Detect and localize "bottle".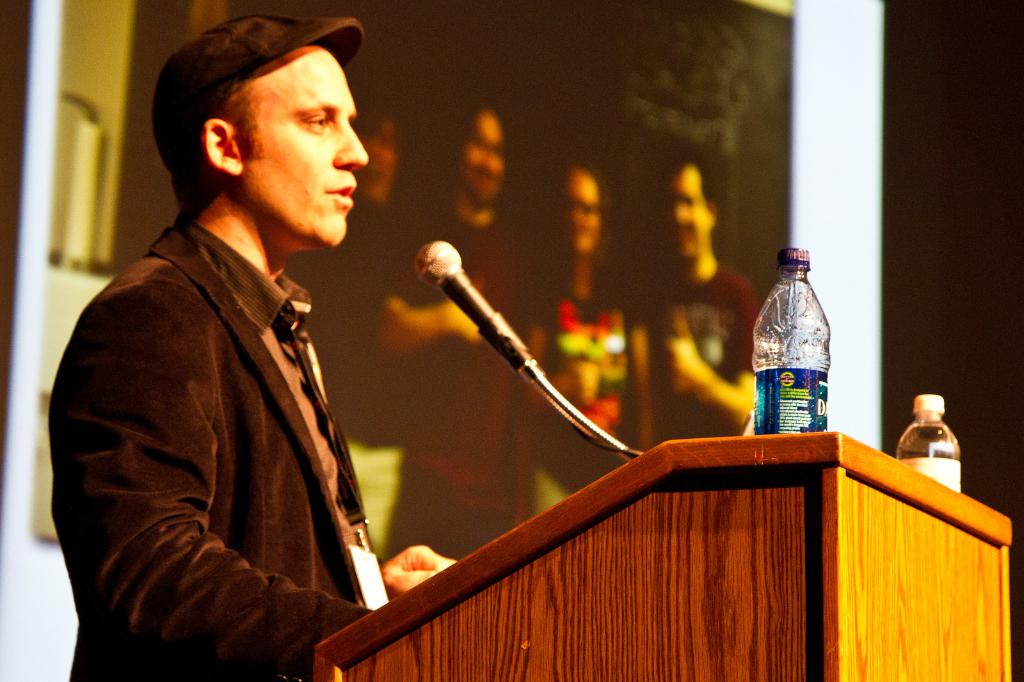
Localized at <box>751,248,841,457</box>.
